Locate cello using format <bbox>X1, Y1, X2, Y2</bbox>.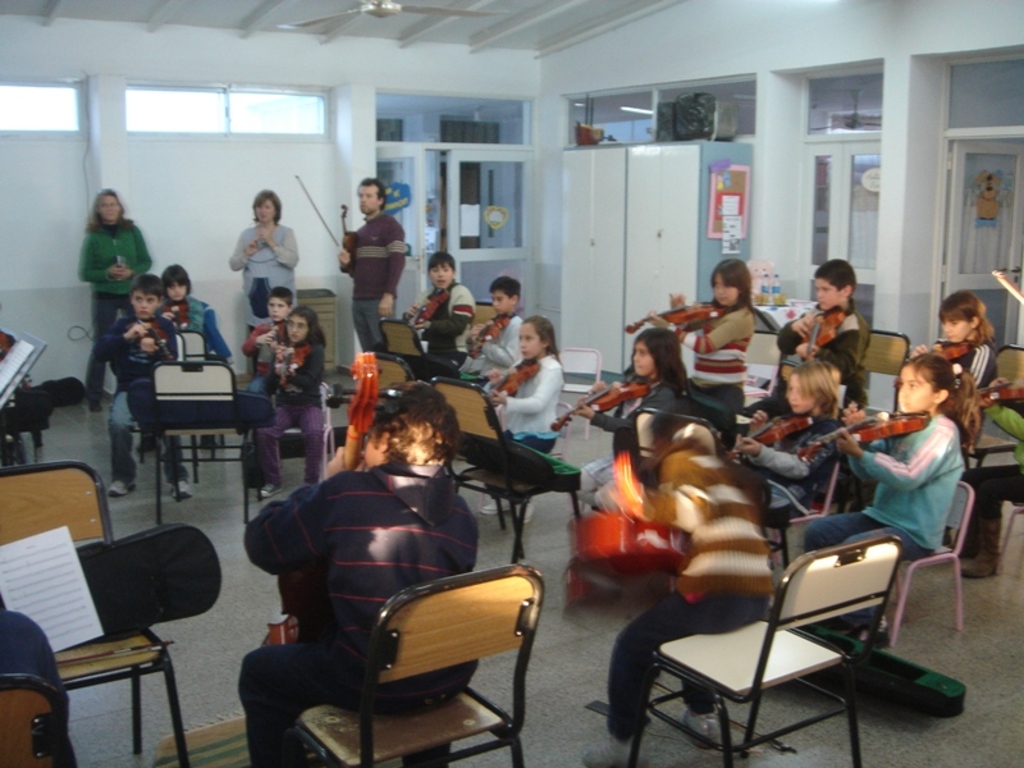
<bbox>797, 410, 924, 448</bbox>.
